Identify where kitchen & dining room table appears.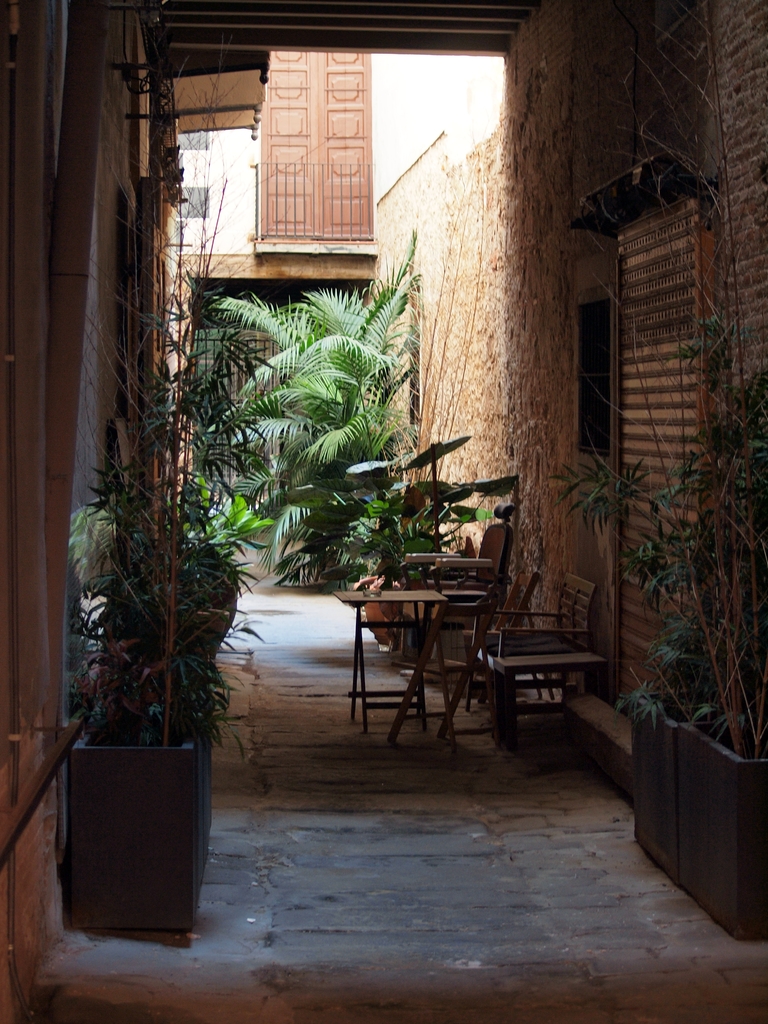
Appears at <bbox>323, 557, 512, 728</bbox>.
